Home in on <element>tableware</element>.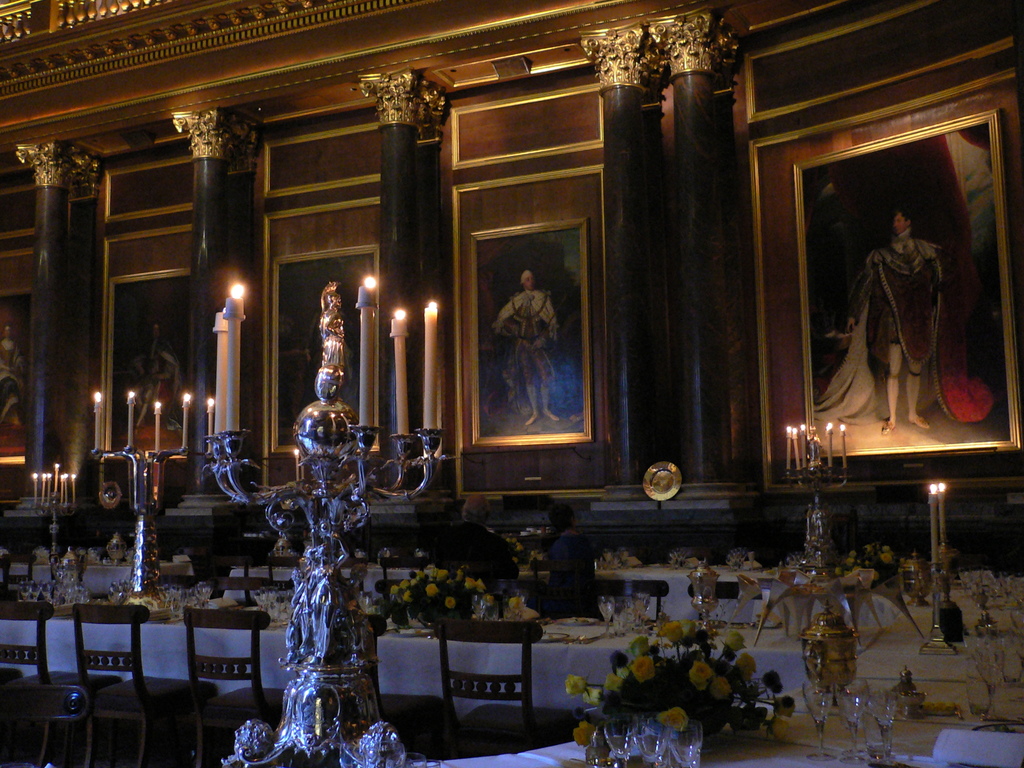
Homed in at x1=969, y1=644, x2=1017, y2=723.
